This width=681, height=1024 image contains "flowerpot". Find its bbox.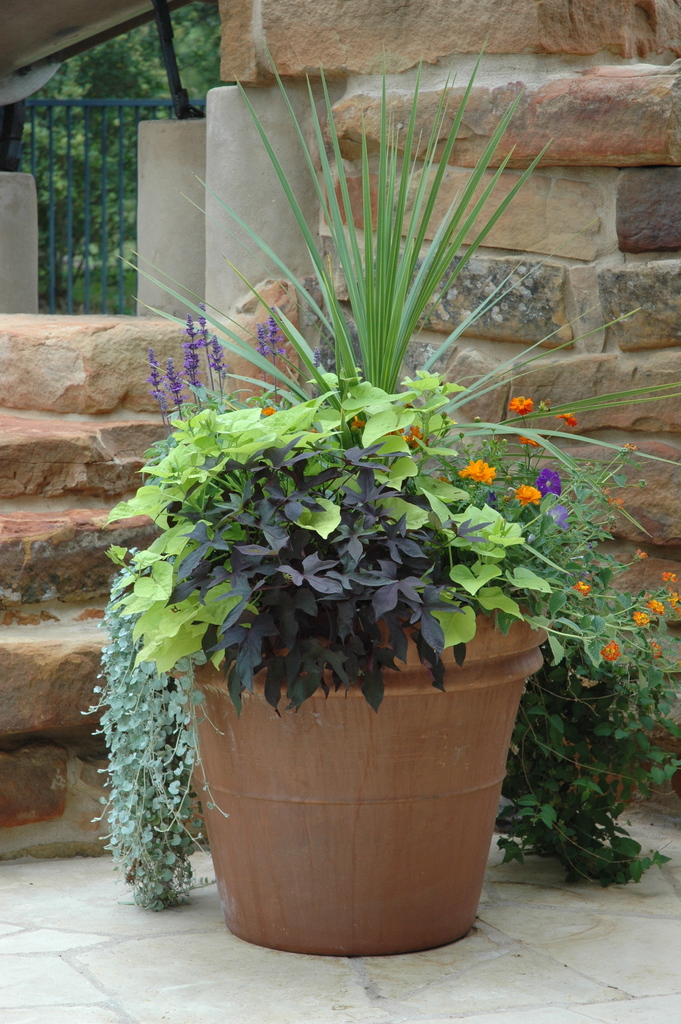
{"left": 168, "top": 609, "right": 553, "bottom": 959}.
